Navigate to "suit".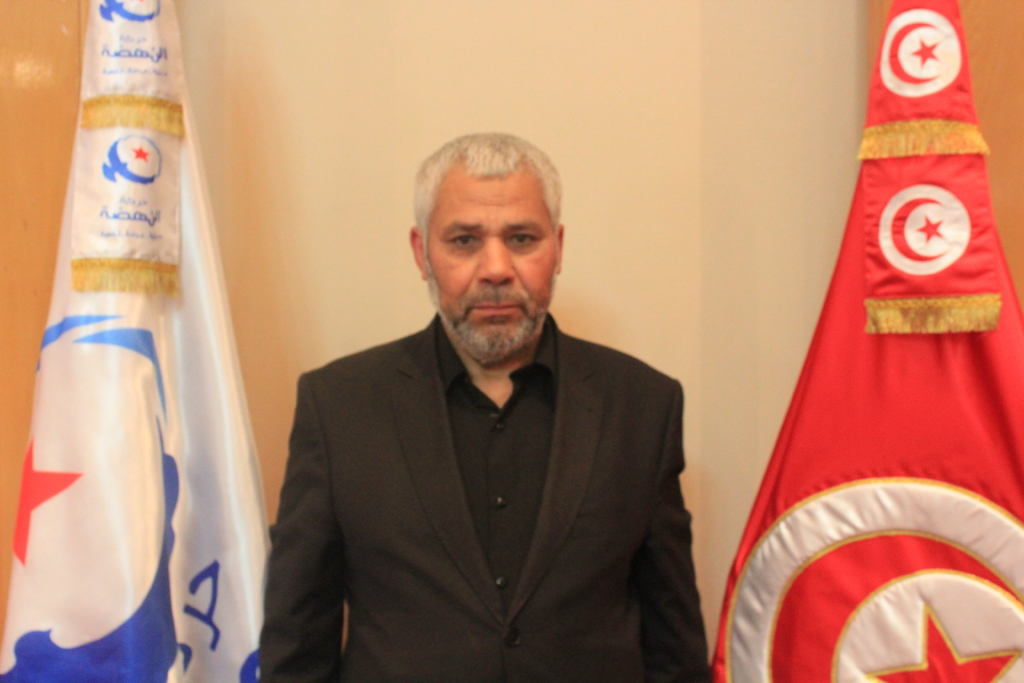
Navigation target: left=255, top=235, right=717, bottom=670.
